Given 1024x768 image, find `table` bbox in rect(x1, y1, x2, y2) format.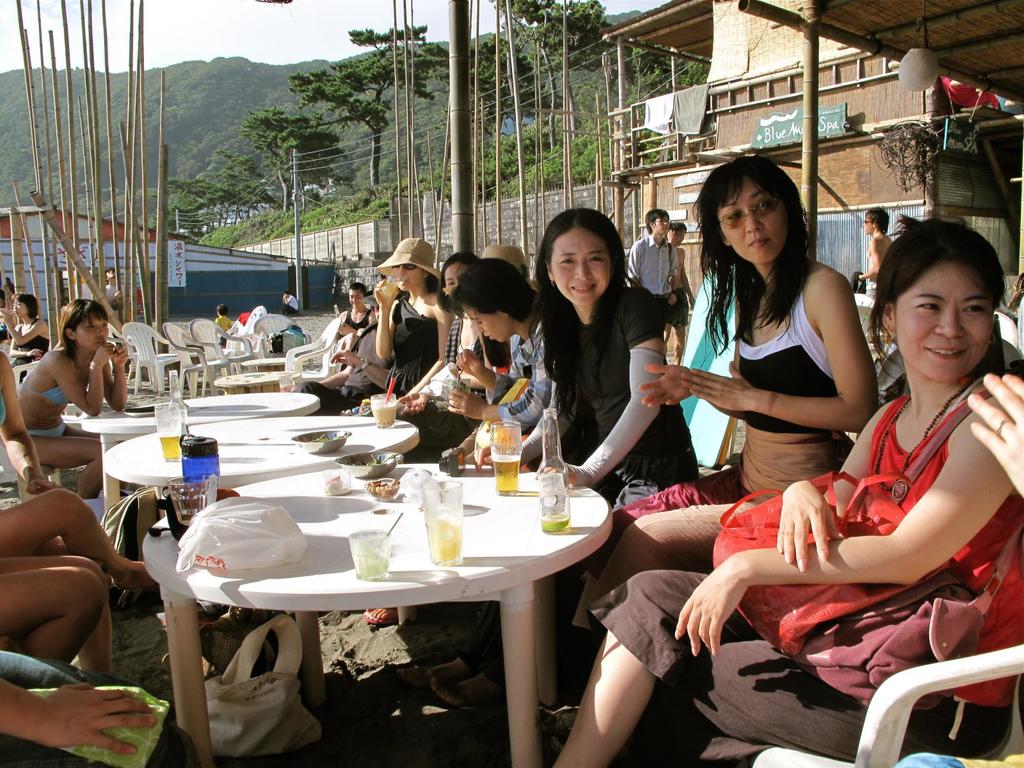
rect(99, 419, 420, 497).
